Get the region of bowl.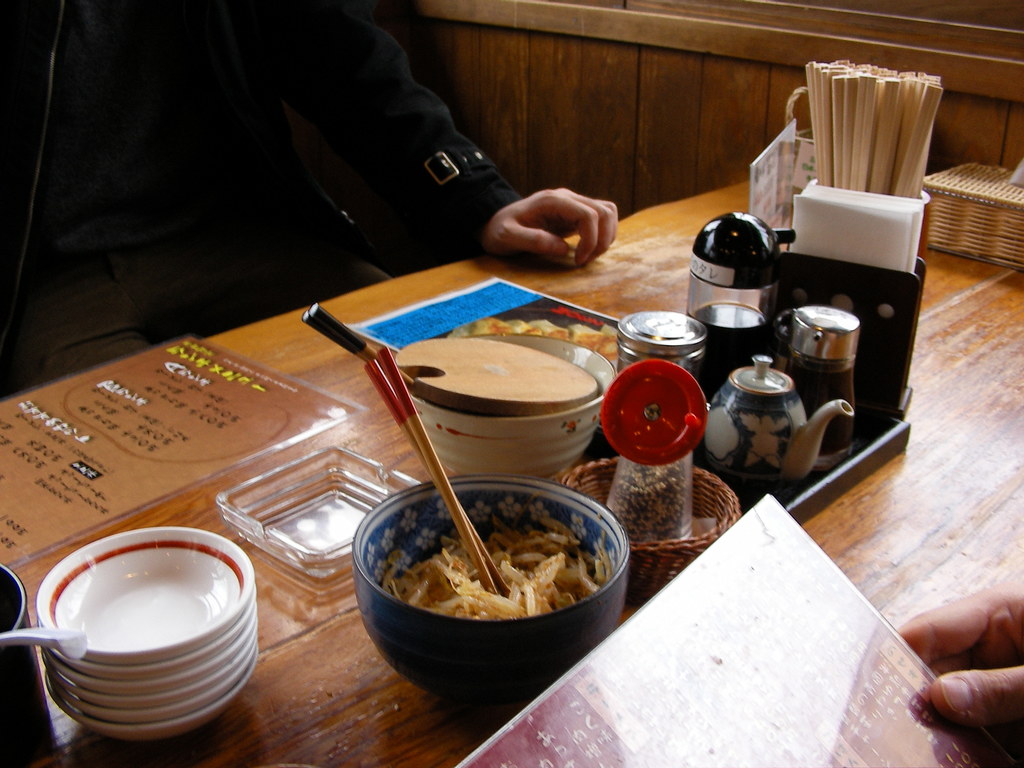
crop(0, 568, 31, 673).
